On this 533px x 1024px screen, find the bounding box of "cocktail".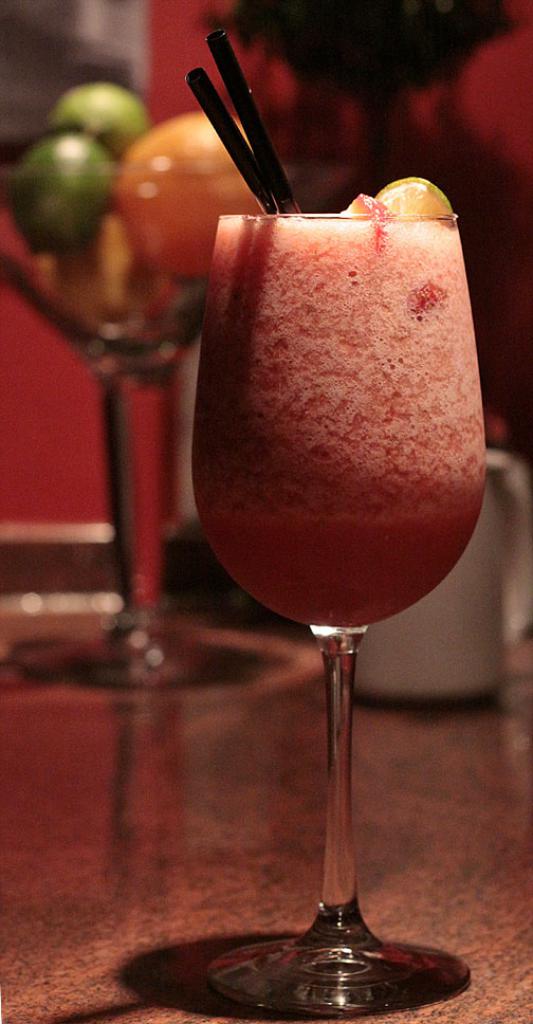
Bounding box: box=[190, 177, 486, 1013].
